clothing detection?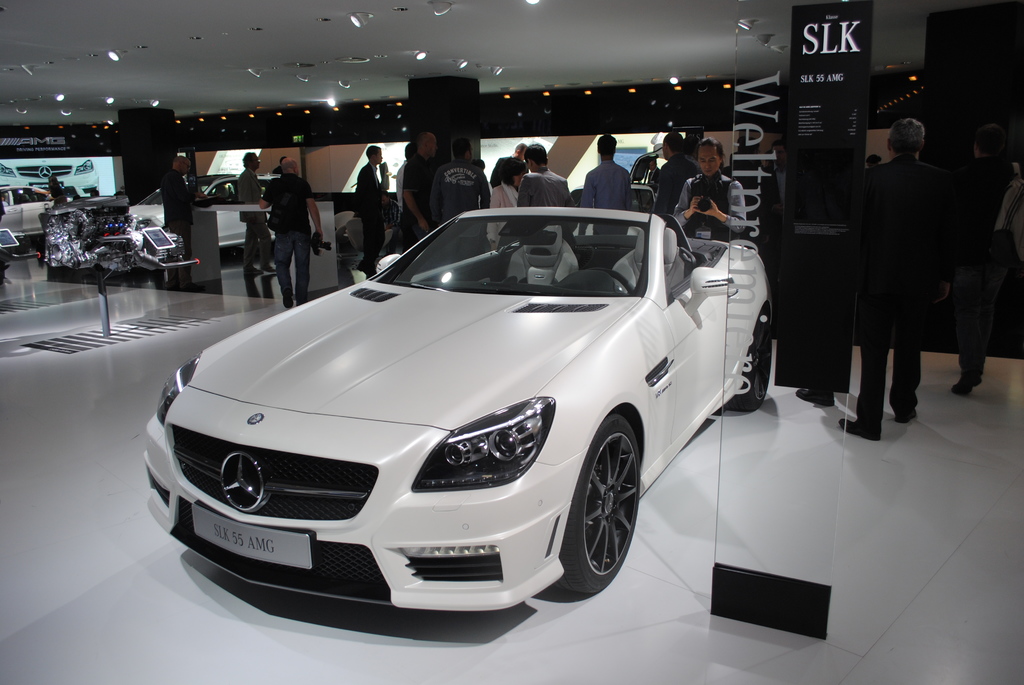
bbox(268, 172, 321, 219)
